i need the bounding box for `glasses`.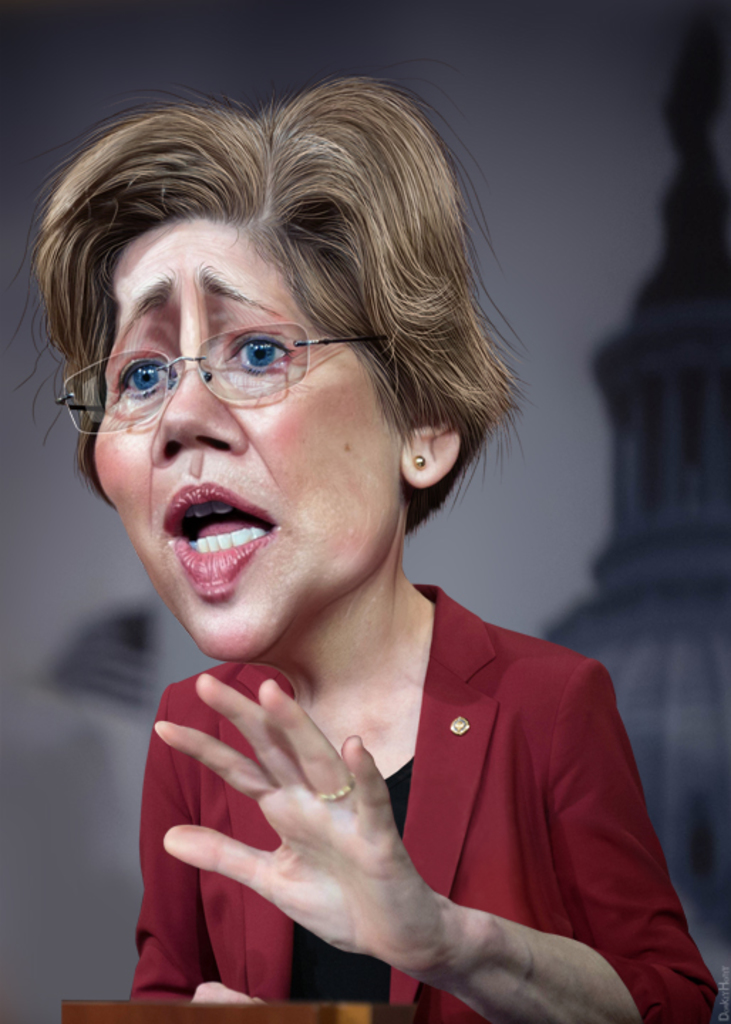
Here it is: bbox(80, 306, 385, 417).
